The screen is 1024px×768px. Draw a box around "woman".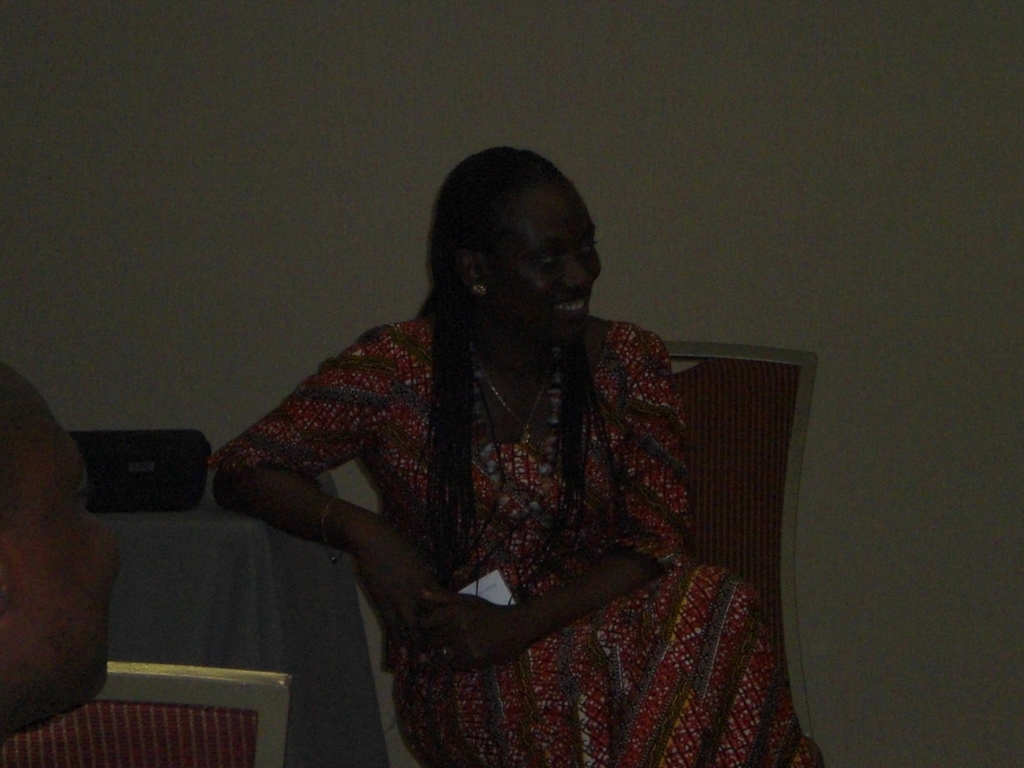
BBox(181, 150, 740, 767).
